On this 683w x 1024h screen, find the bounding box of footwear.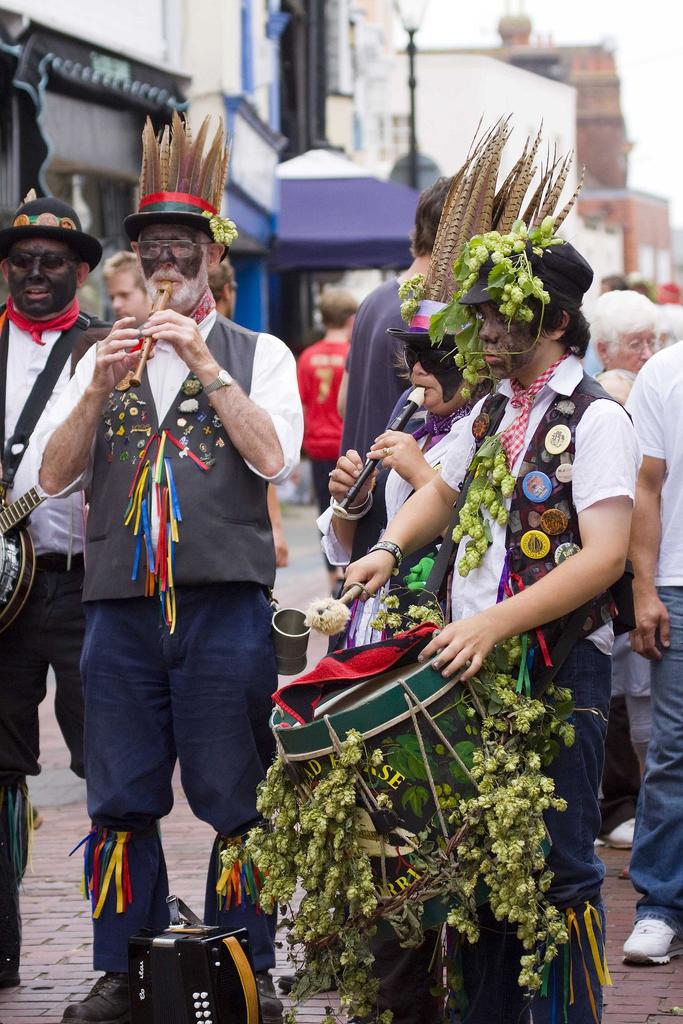
Bounding box: rect(63, 976, 145, 1023).
